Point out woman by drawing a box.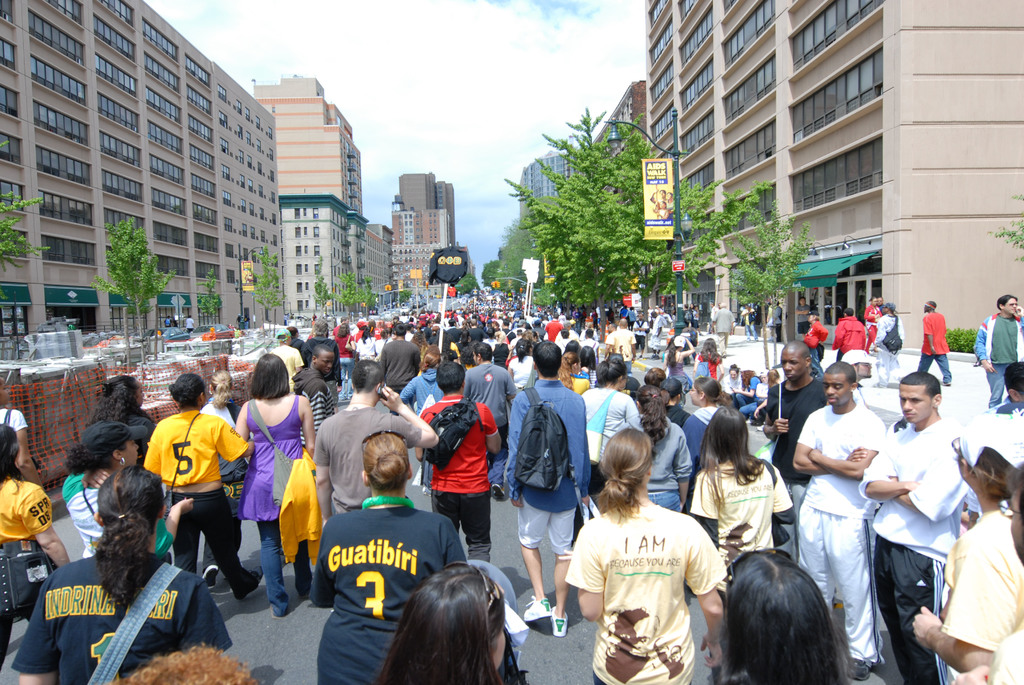
401/352/444/496.
